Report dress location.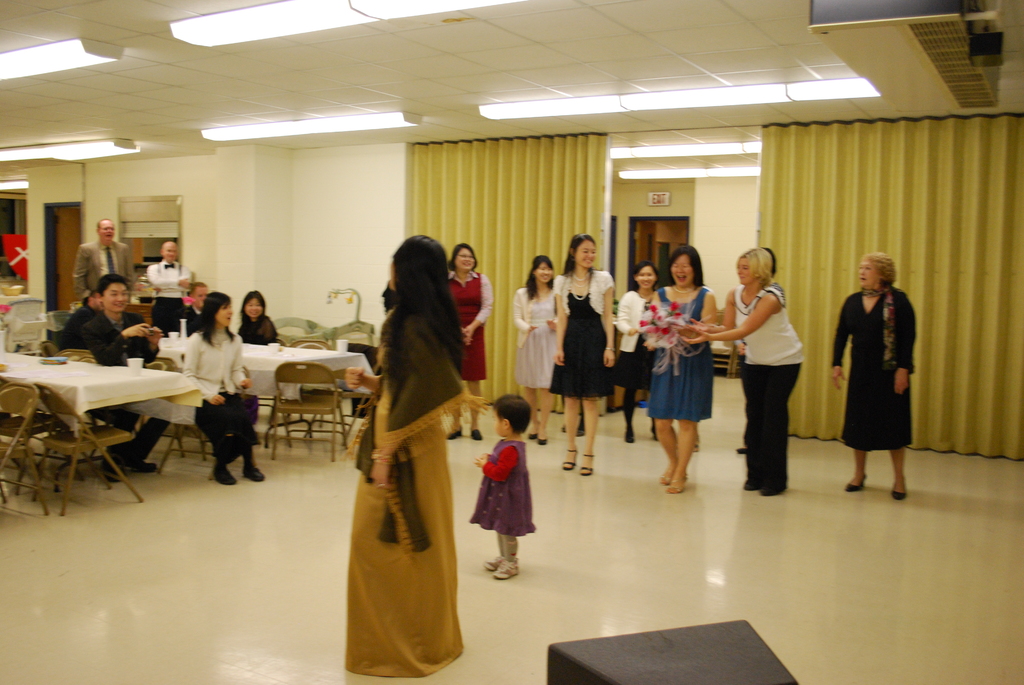
Report: pyautogui.locateOnScreen(833, 288, 916, 450).
